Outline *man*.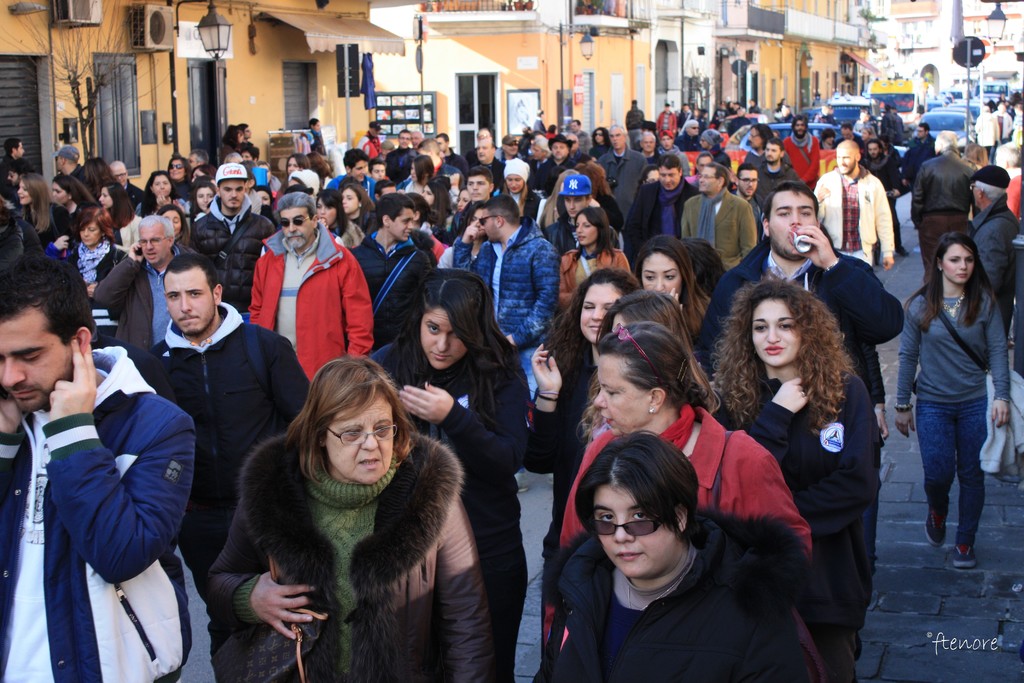
Outline: box=[703, 128, 731, 162].
